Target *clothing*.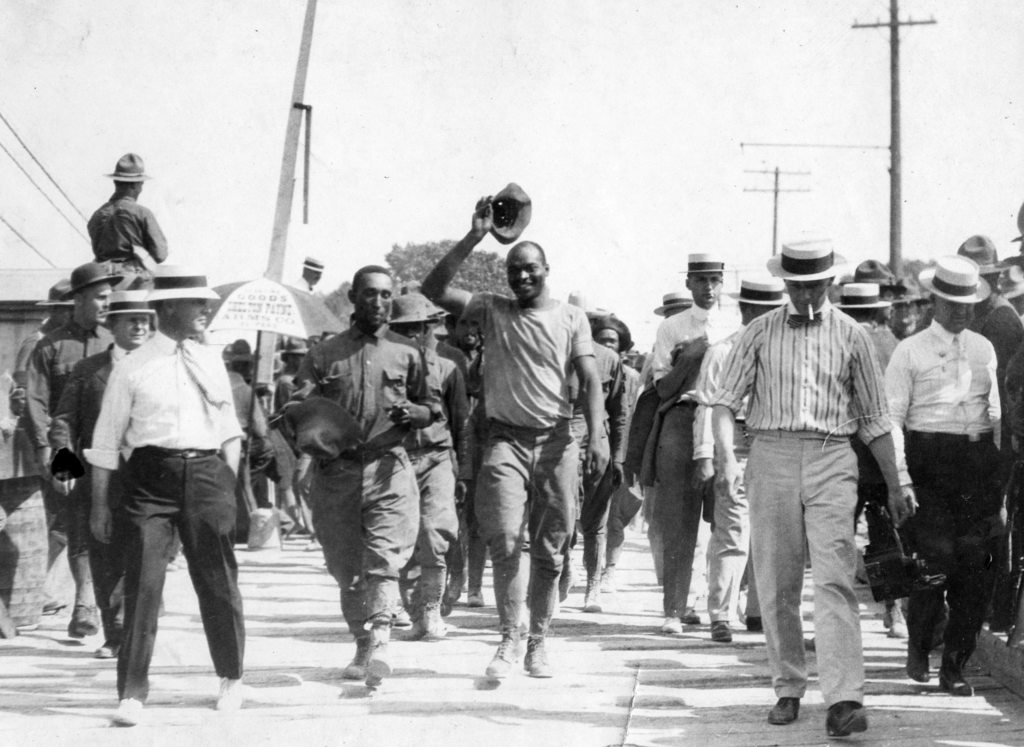
Target region: 227:367:278:510.
